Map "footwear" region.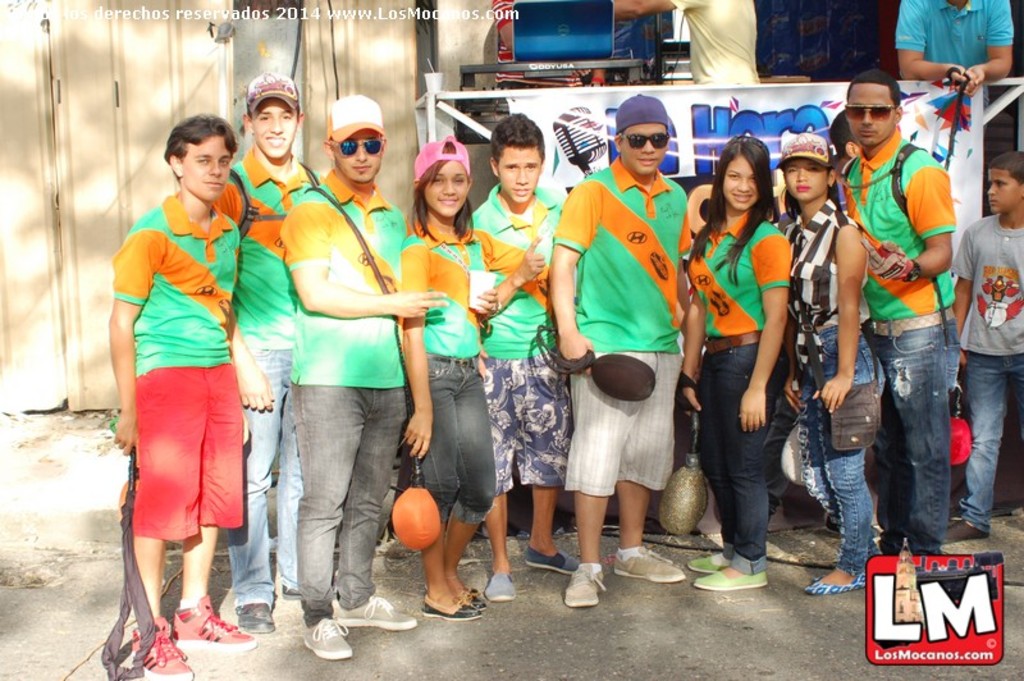
Mapped to (338, 595, 420, 631).
